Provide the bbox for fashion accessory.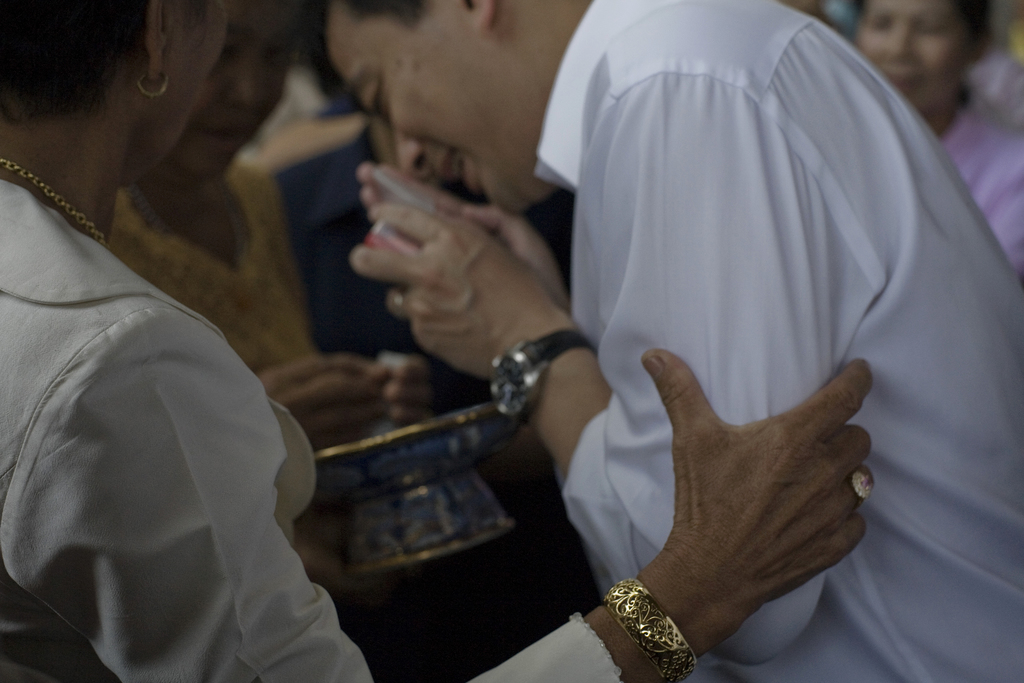
<region>135, 60, 174, 103</region>.
